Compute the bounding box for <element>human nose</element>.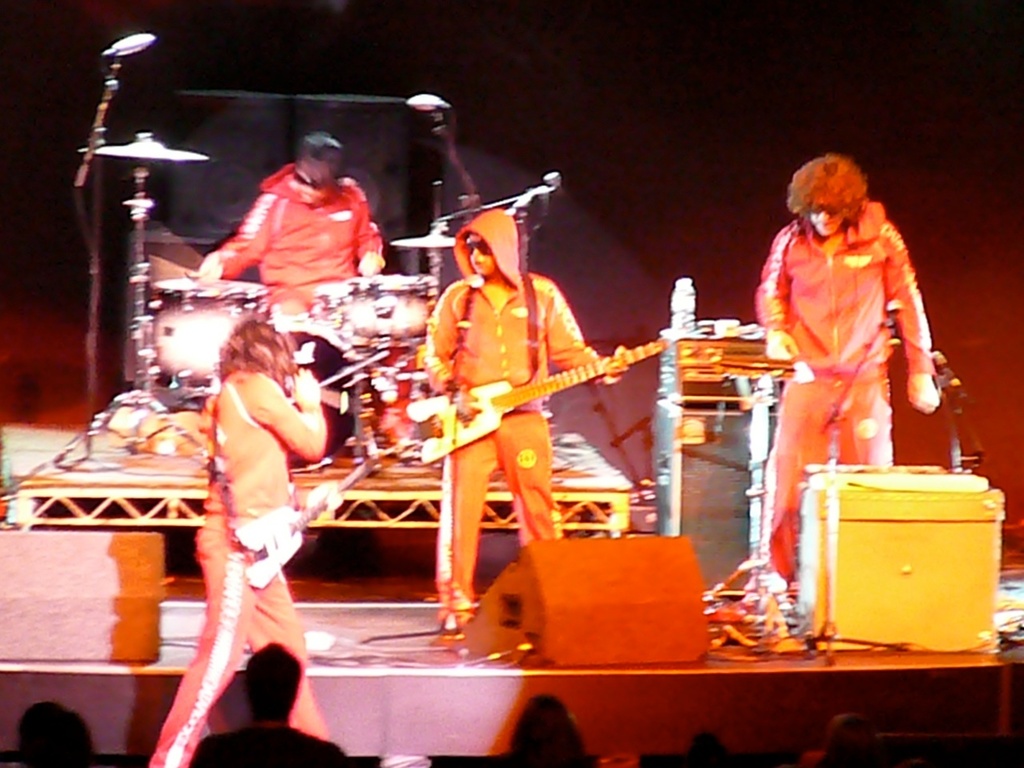
x1=469, y1=247, x2=485, y2=265.
